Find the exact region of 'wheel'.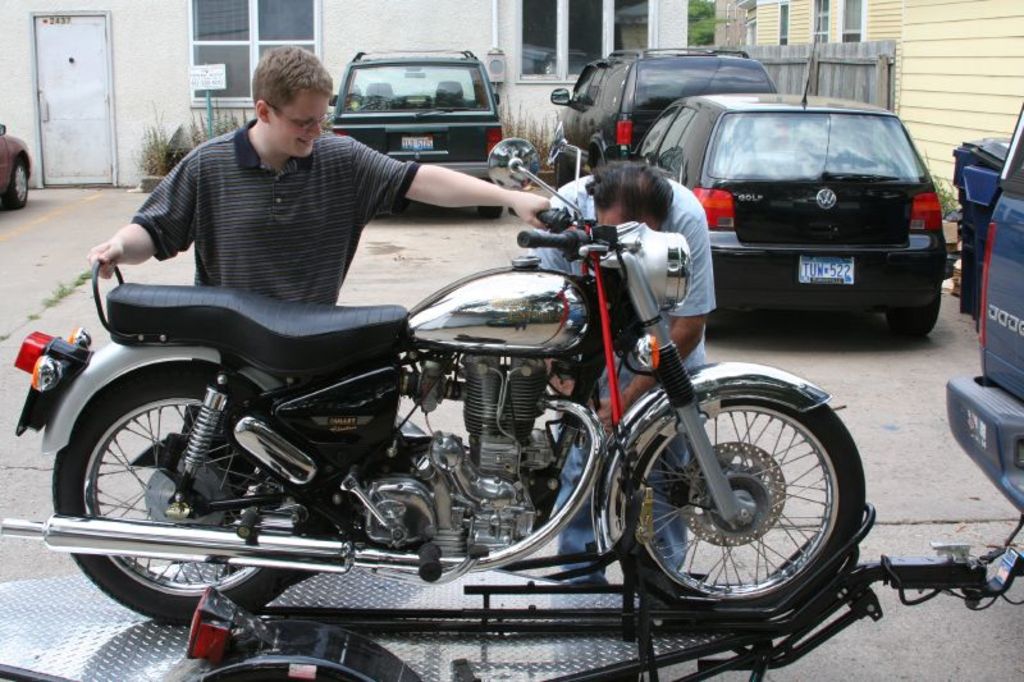
Exact region: 550, 156, 562, 189.
